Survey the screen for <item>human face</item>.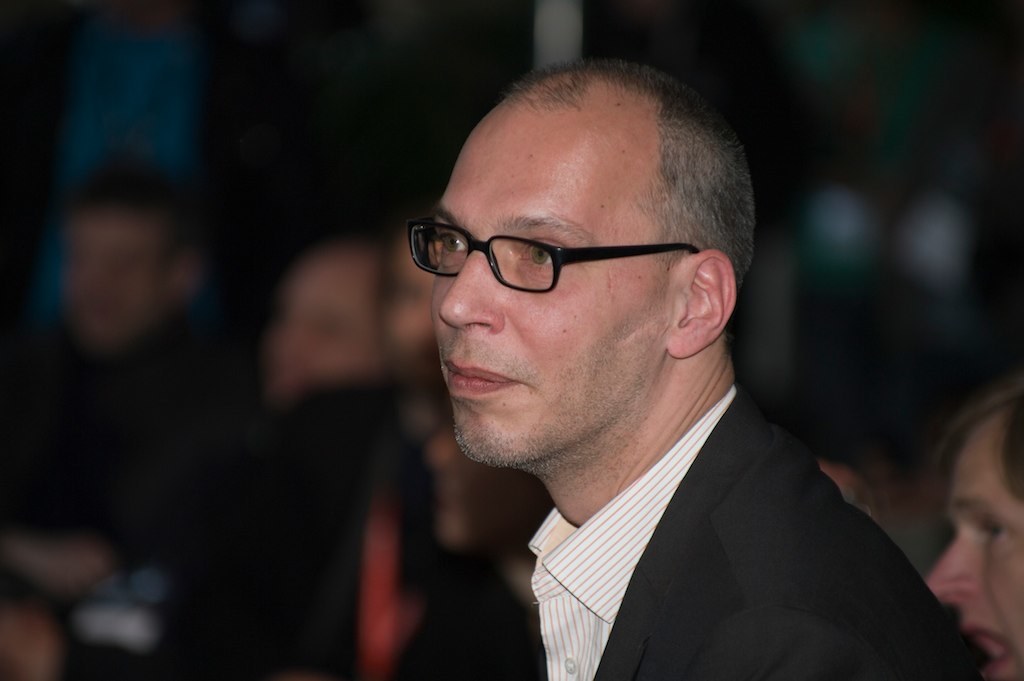
Survey found: 64:214:168:344.
